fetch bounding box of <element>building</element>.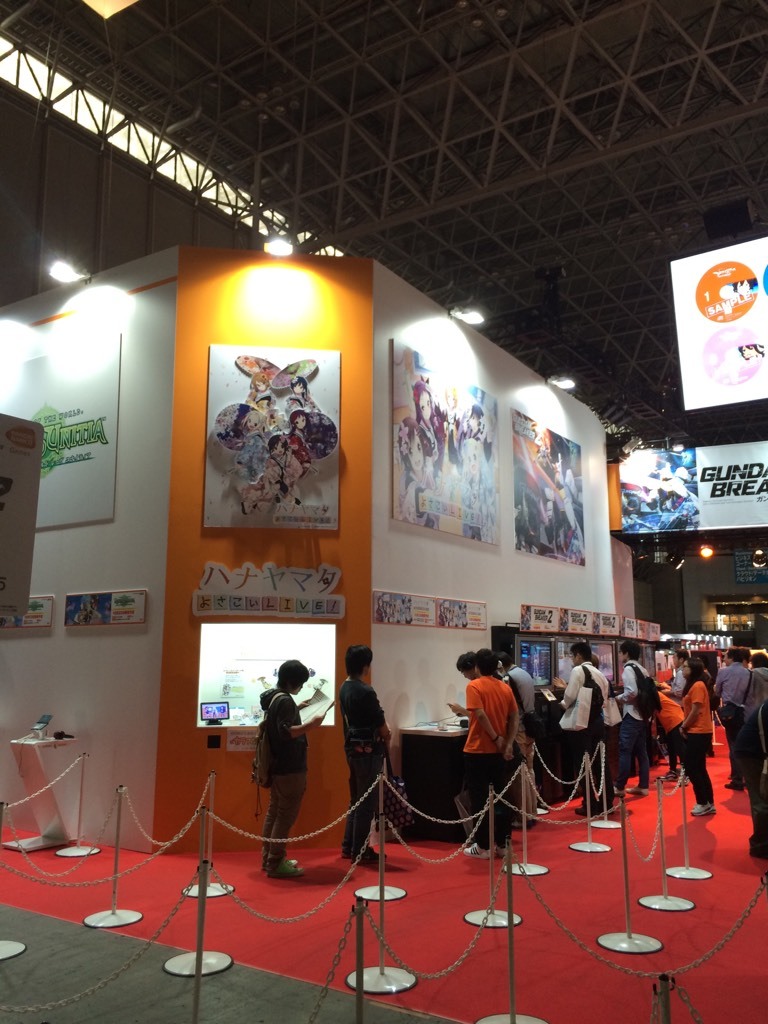
Bbox: 0/0/767/1023.
